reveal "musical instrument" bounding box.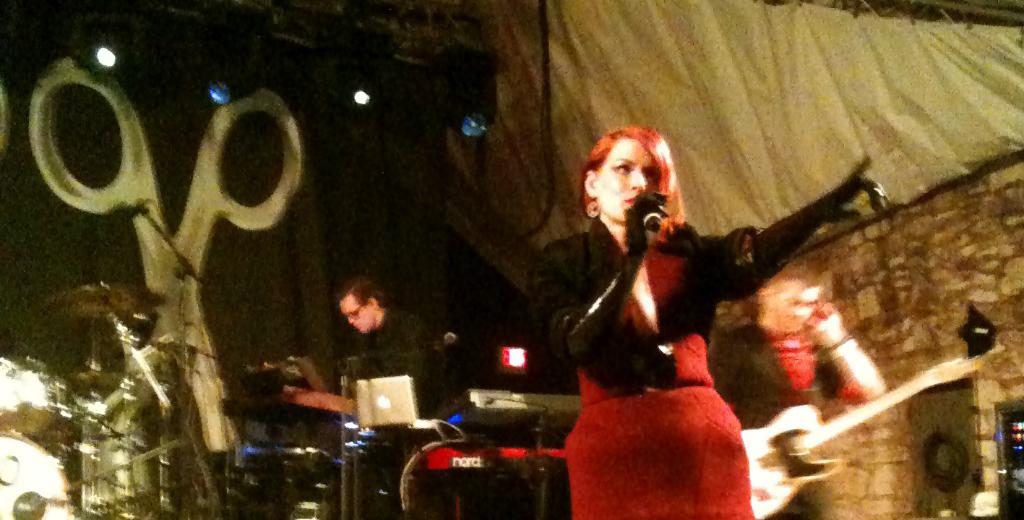
Revealed: box=[739, 353, 974, 519].
